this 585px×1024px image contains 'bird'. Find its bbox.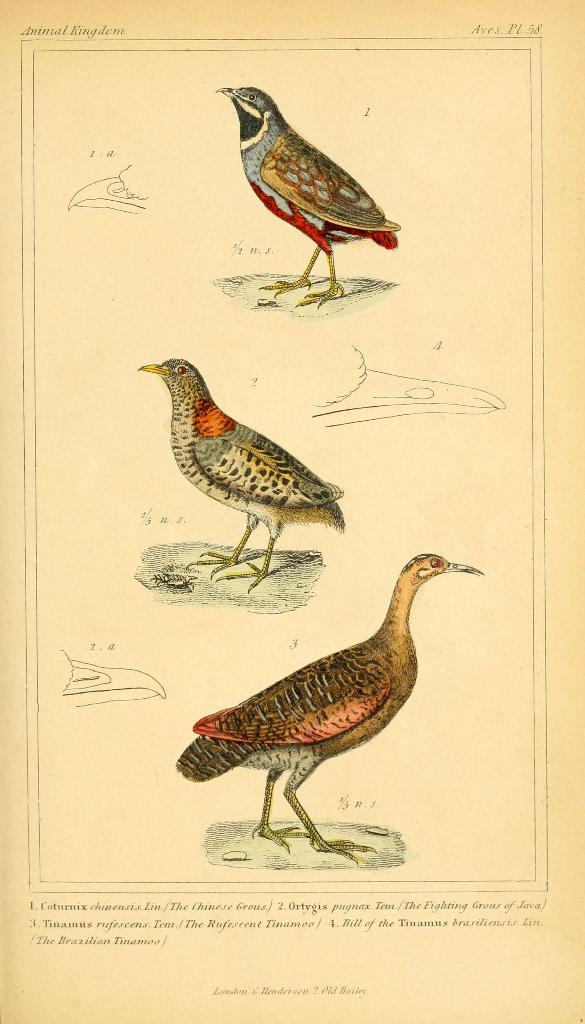
<region>211, 87, 416, 291</region>.
